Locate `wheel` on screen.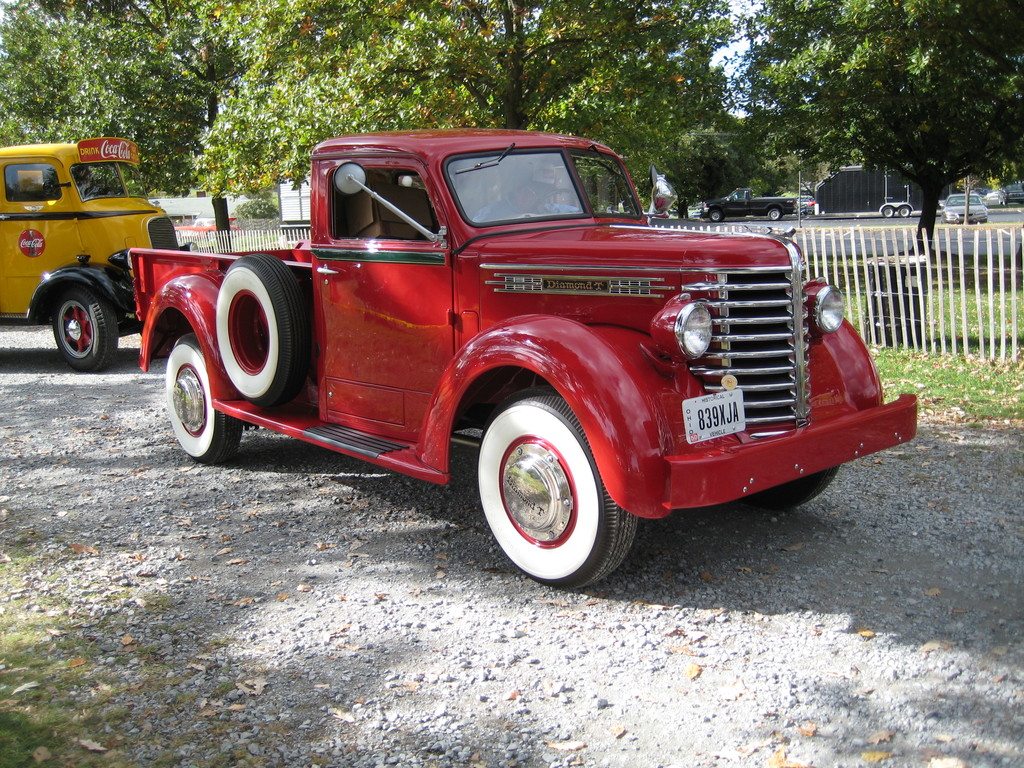
On screen at l=746, t=468, r=840, b=510.
